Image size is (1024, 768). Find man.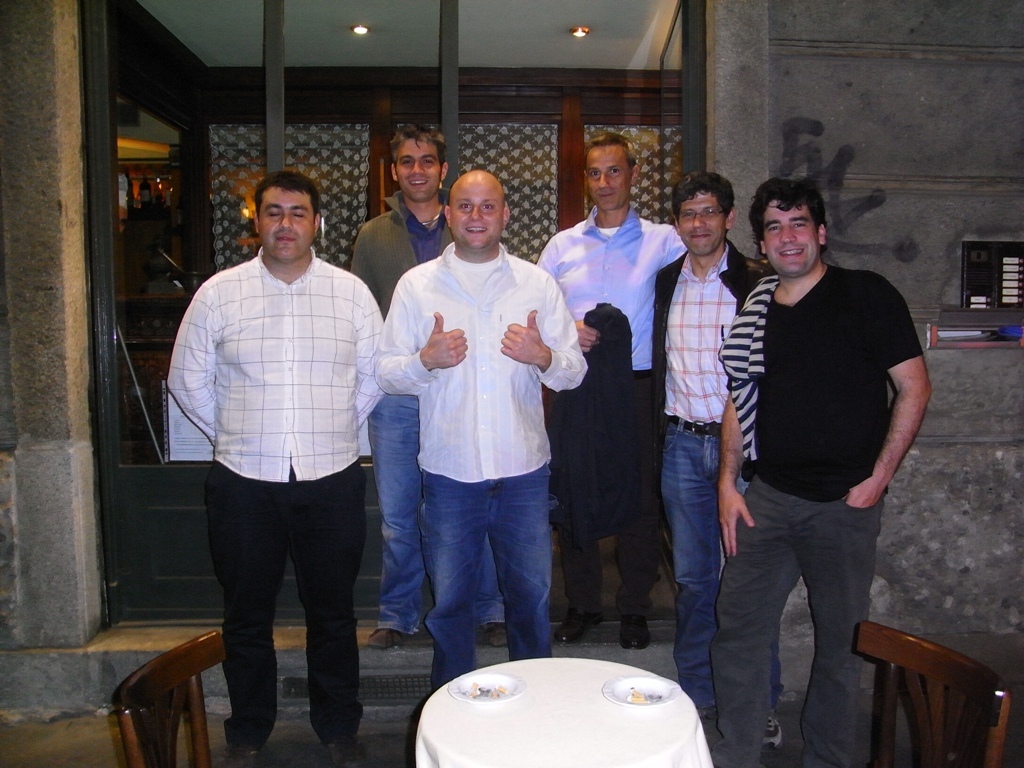
x1=654 y1=171 x2=786 y2=750.
